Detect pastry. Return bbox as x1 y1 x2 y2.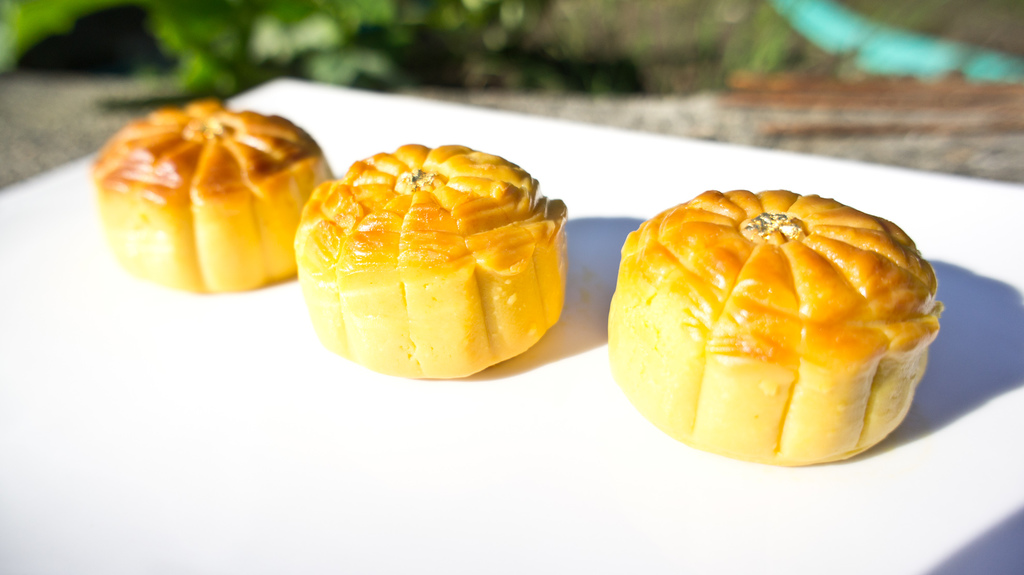
600 194 940 467.
